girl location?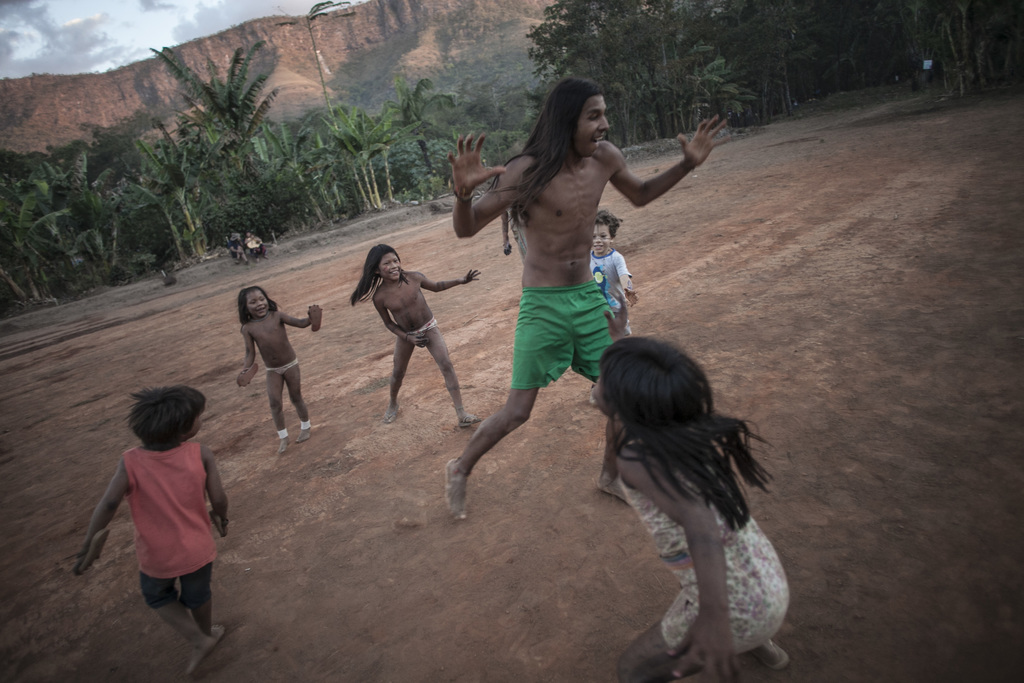
(594, 338, 787, 682)
